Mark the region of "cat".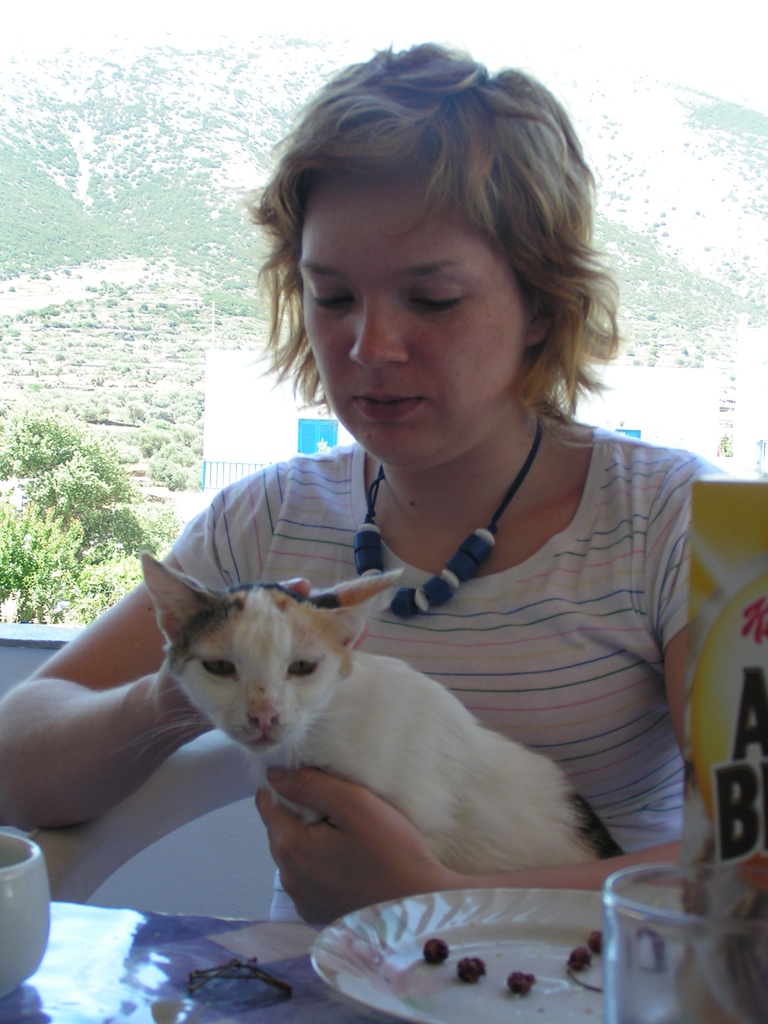
Region: 104/547/609/877.
